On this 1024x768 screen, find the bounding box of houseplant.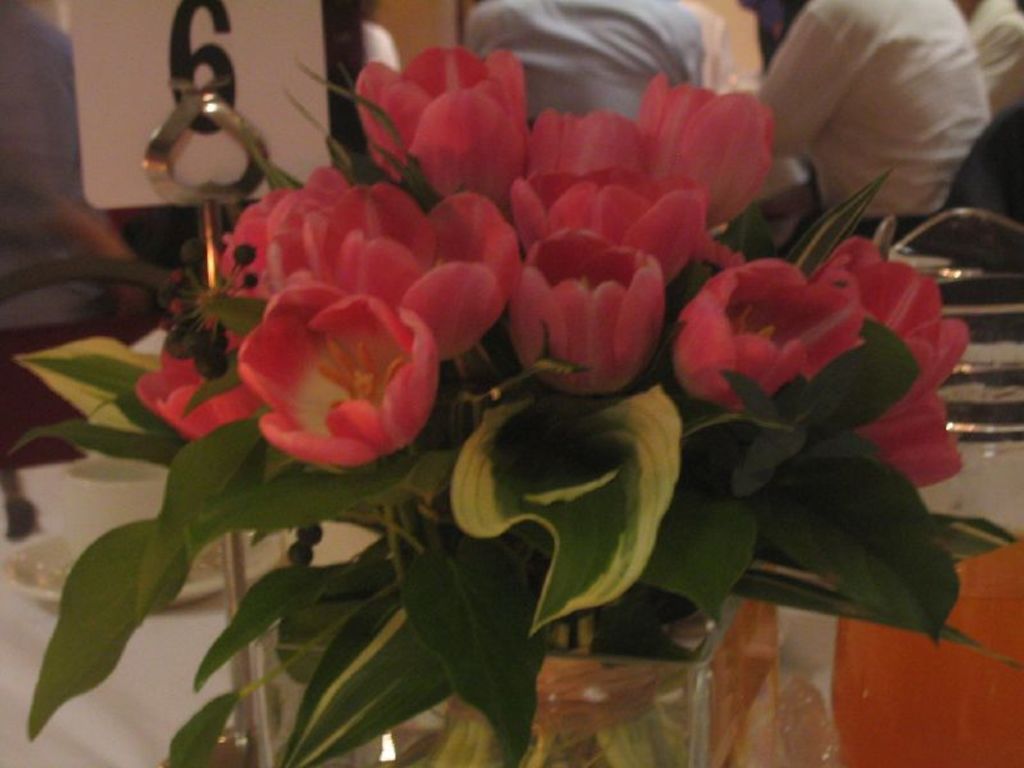
Bounding box: bbox=[0, 0, 1023, 767].
